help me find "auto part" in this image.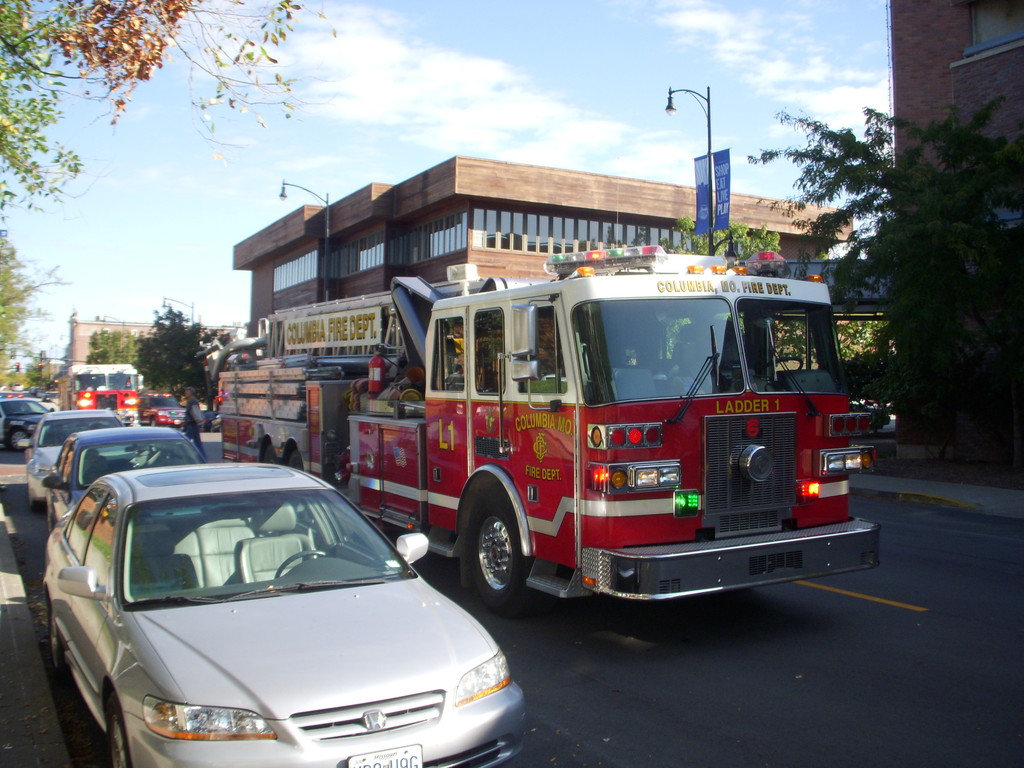
Found it: [97, 683, 136, 767].
